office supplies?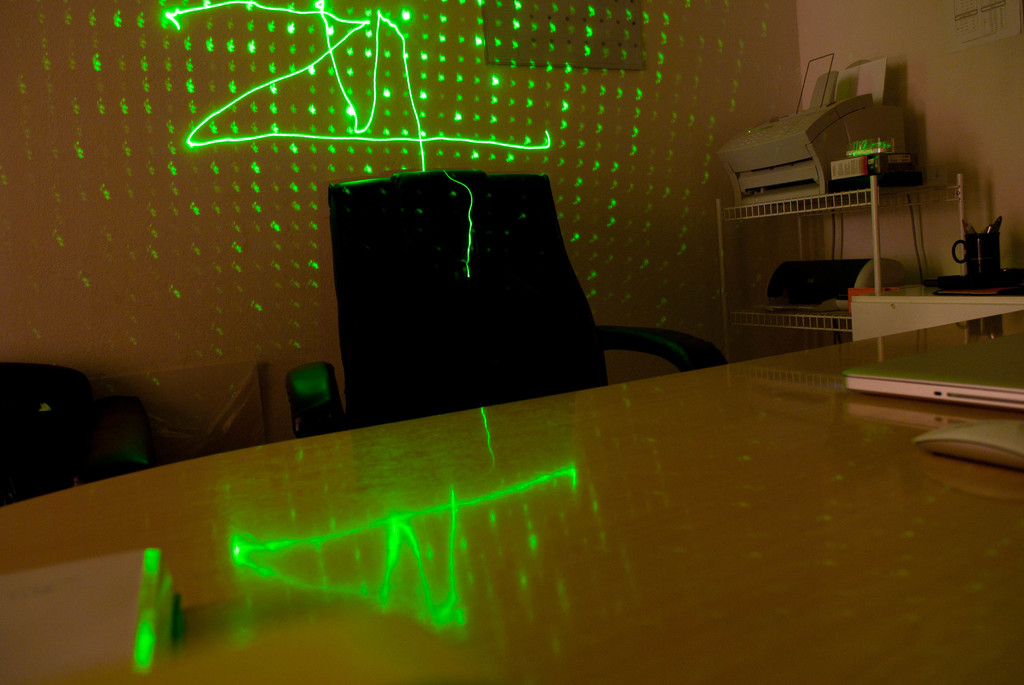
235:363:333:438
